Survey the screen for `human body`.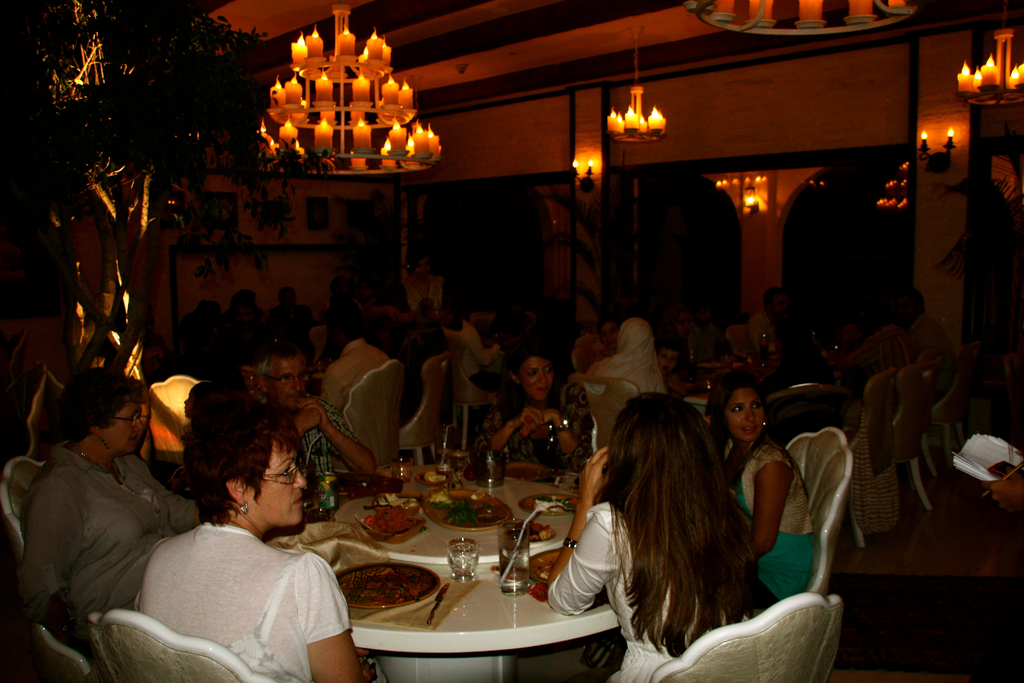
Survey found: <region>748, 316, 806, 362</region>.
